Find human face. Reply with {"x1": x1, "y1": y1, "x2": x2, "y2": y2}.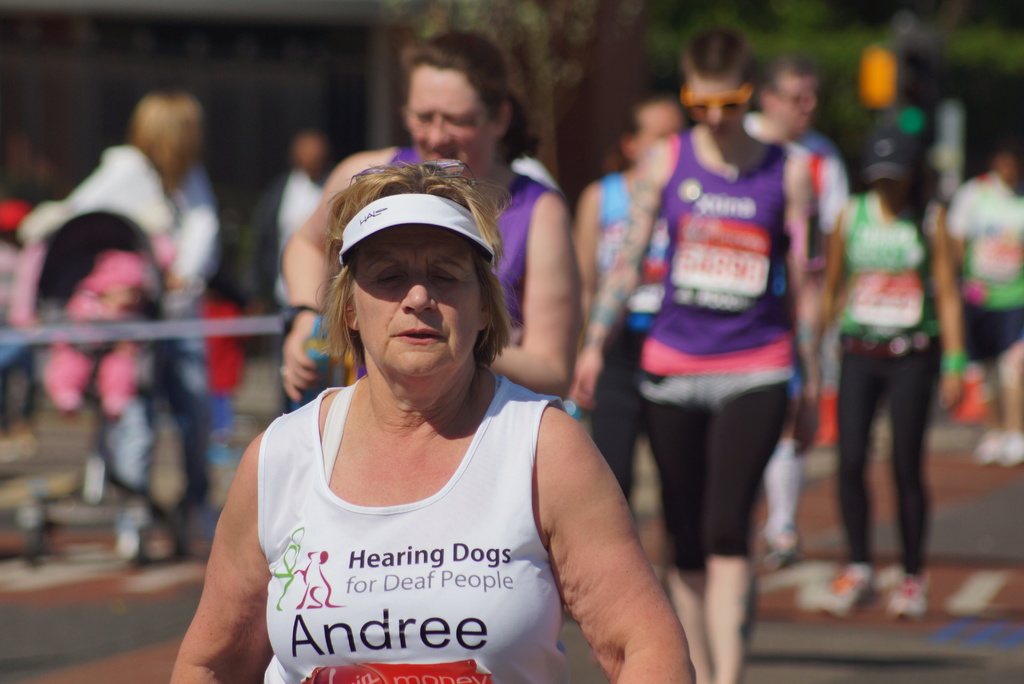
{"x1": 350, "y1": 224, "x2": 476, "y2": 371}.
